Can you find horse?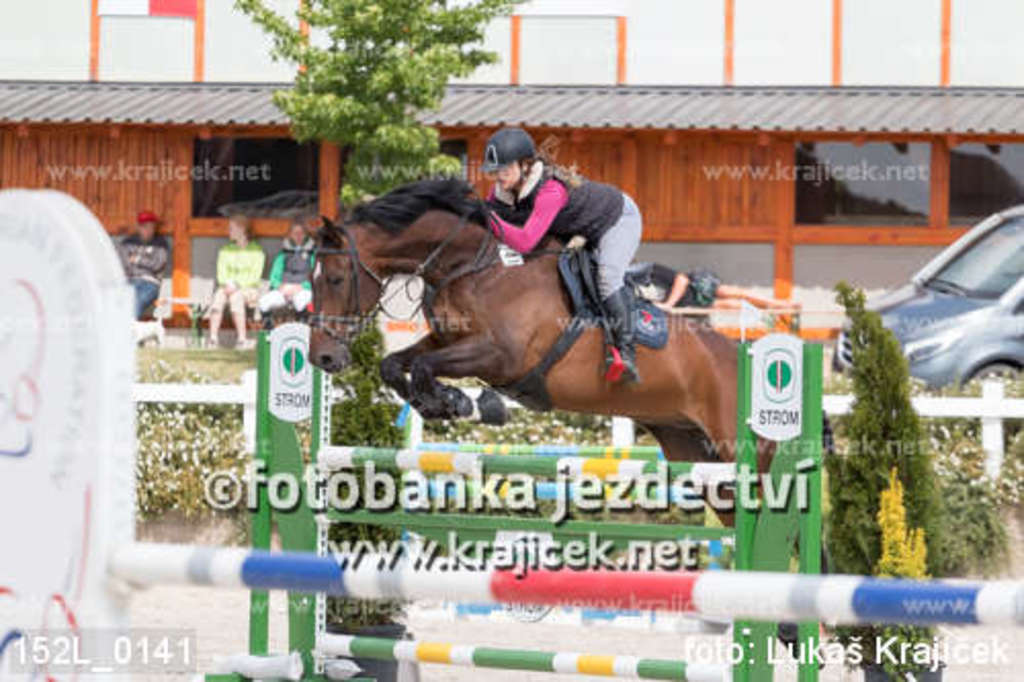
Yes, bounding box: 303,170,827,674.
